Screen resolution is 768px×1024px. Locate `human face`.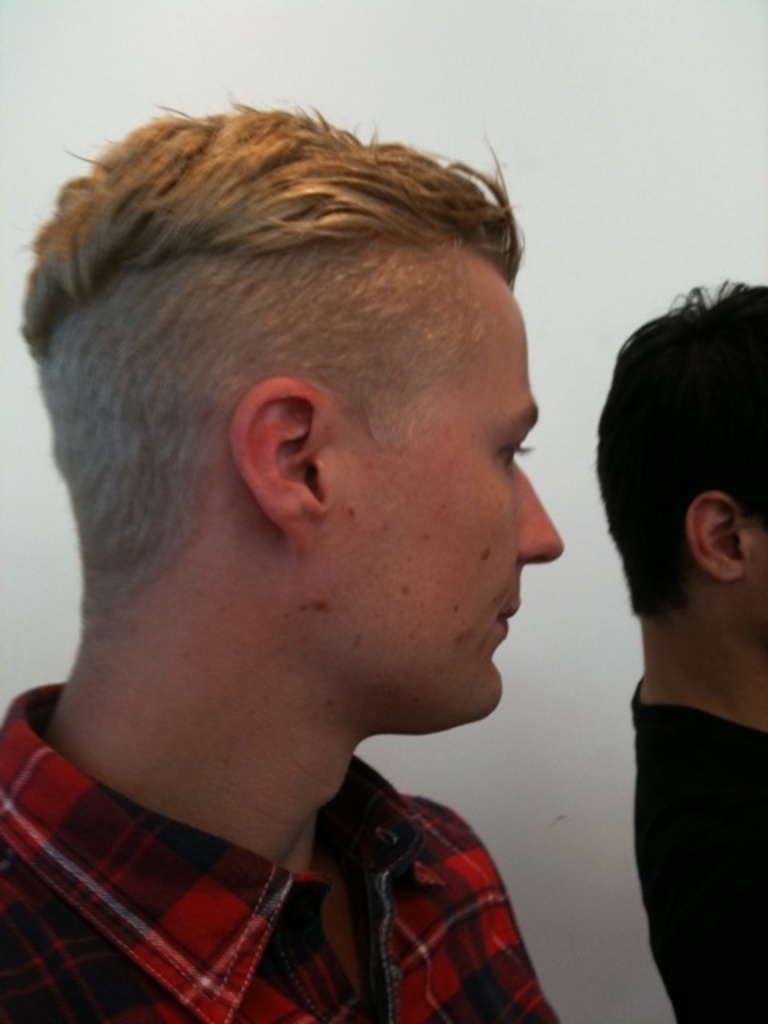
[left=309, top=248, right=566, bottom=736].
